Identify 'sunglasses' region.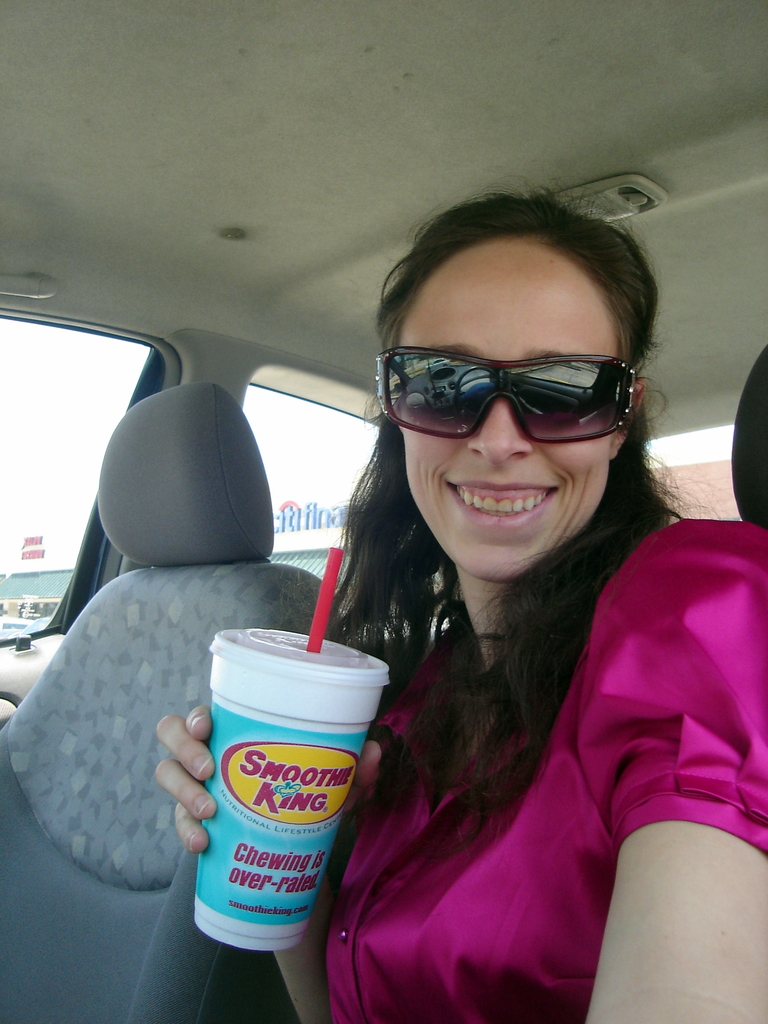
Region: [376, 342, 637, 445].
